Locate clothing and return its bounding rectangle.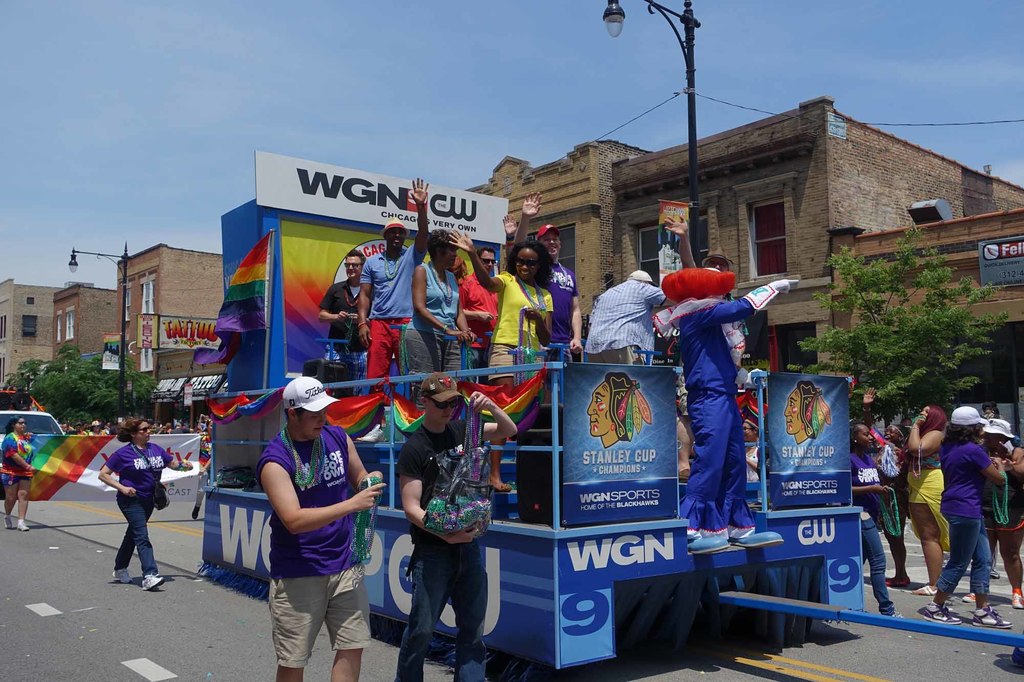
region(0, 429, 42, 493).
